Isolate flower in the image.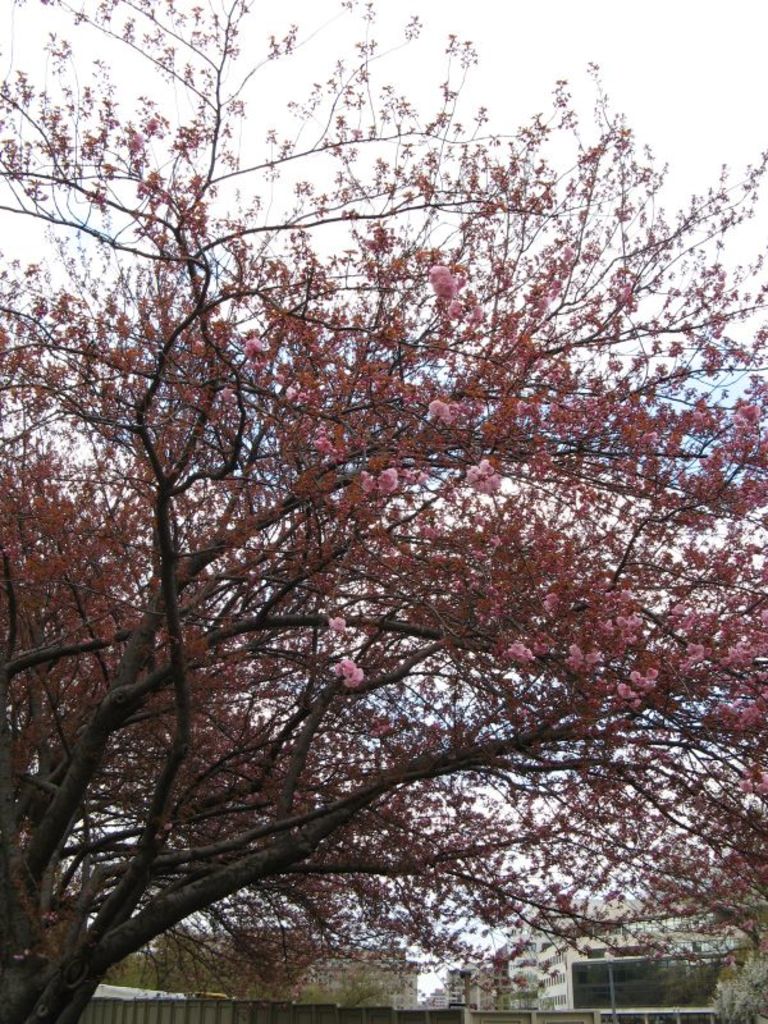
Isolated region: box(434, 266, 453, 297).
